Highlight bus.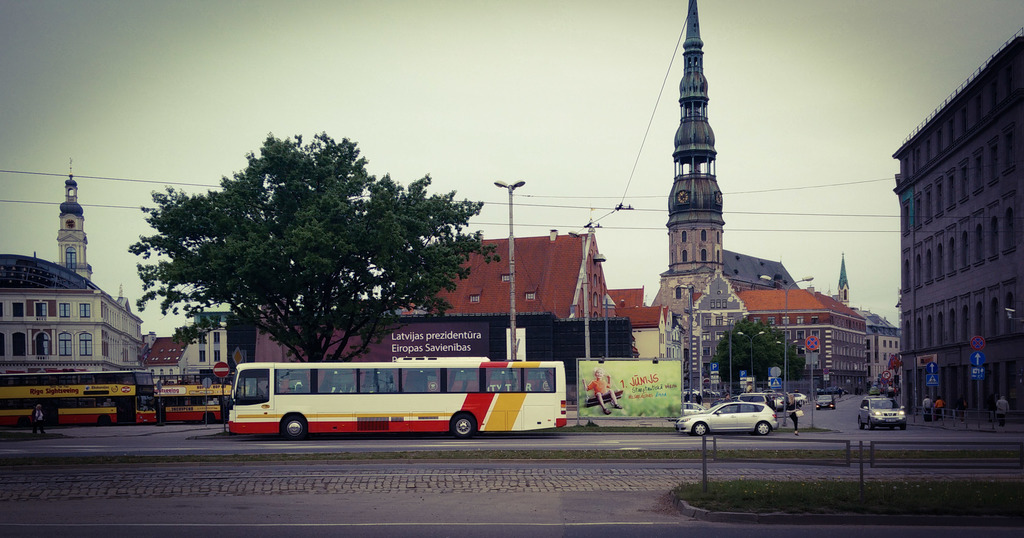
Highlighted region: <box>151,375,232,422</box>.
